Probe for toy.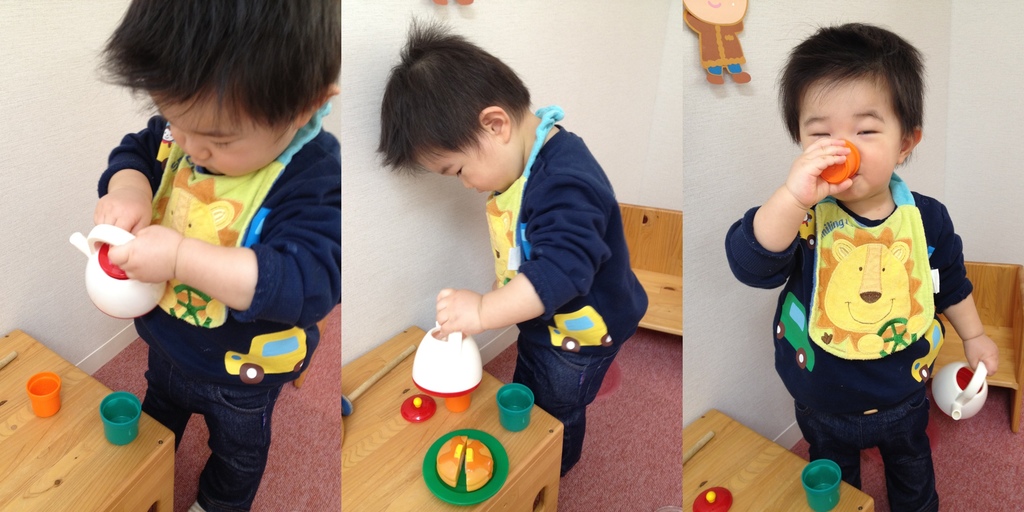
Probe result: rect(97, 397, 144, 445).
